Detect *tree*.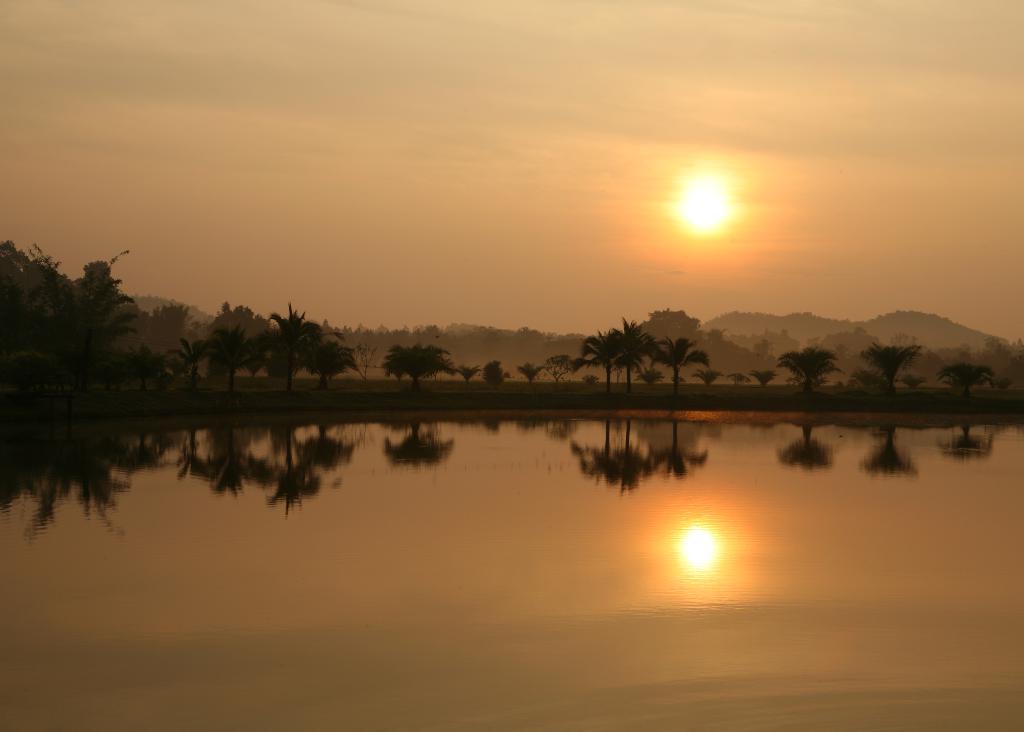
Detected at [x1=298, y1=337, x2=354, y2=386].
